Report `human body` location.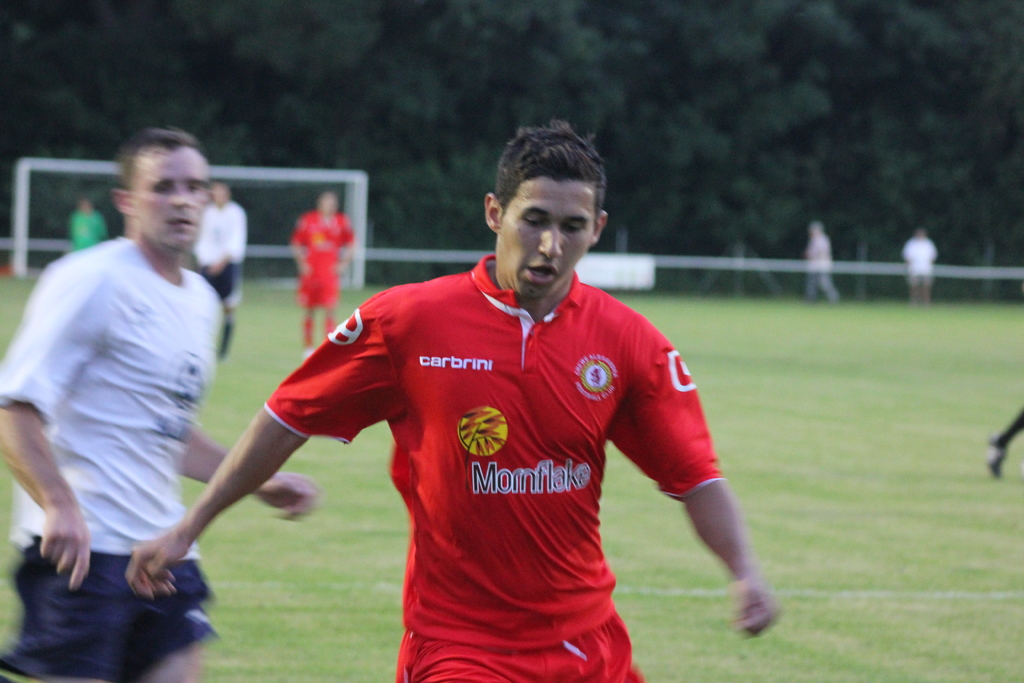
Report: select_region(126, 251, 788, 682).
